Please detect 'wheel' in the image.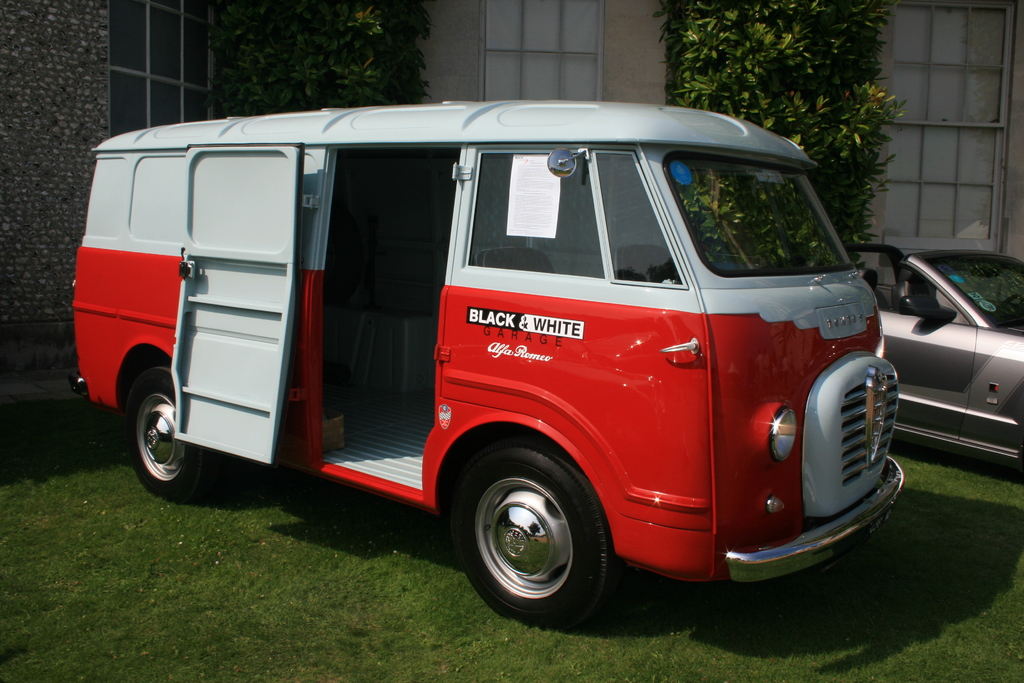
[x1=995, y1=293, x2=1023, y2=324].
